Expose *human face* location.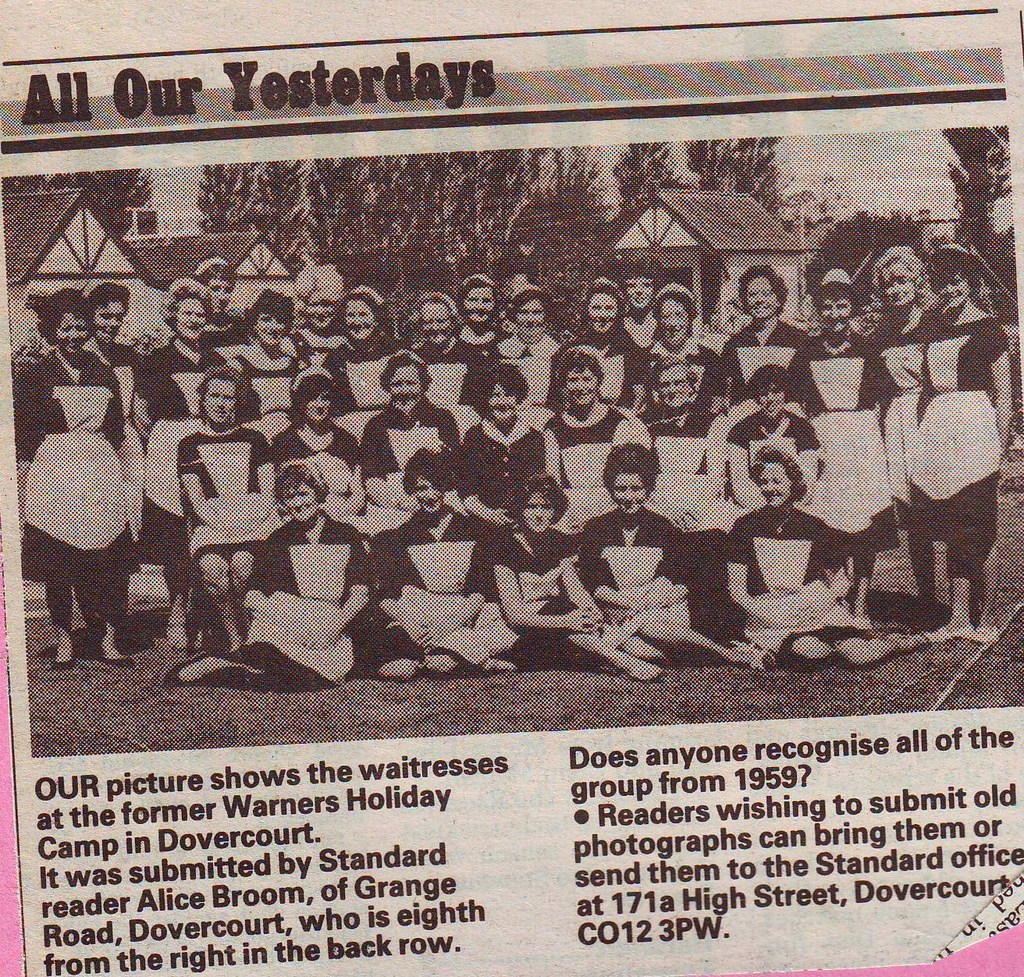
Exposed at Rect(286, 487, 317, 519).
